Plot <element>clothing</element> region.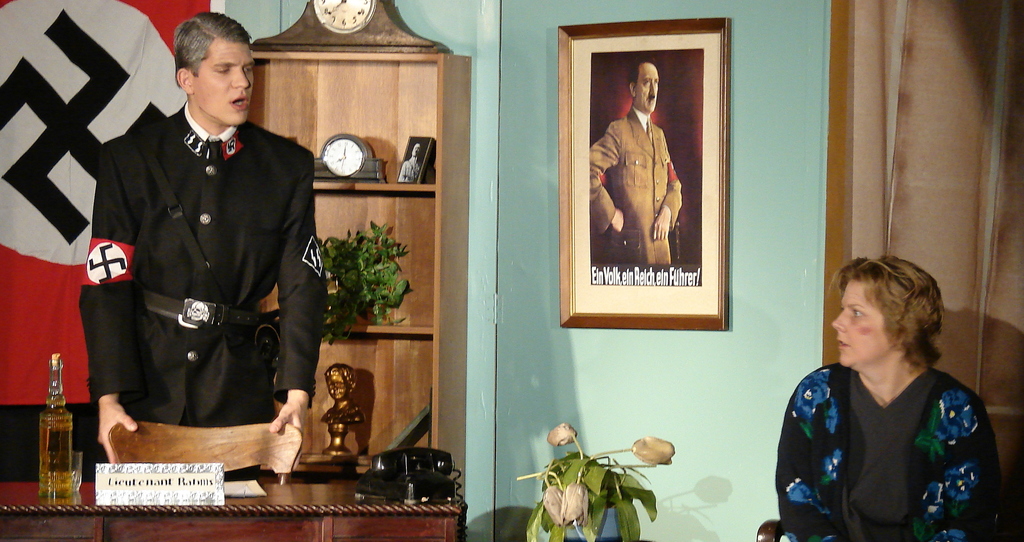
Plotted at 81,98,313,464.
